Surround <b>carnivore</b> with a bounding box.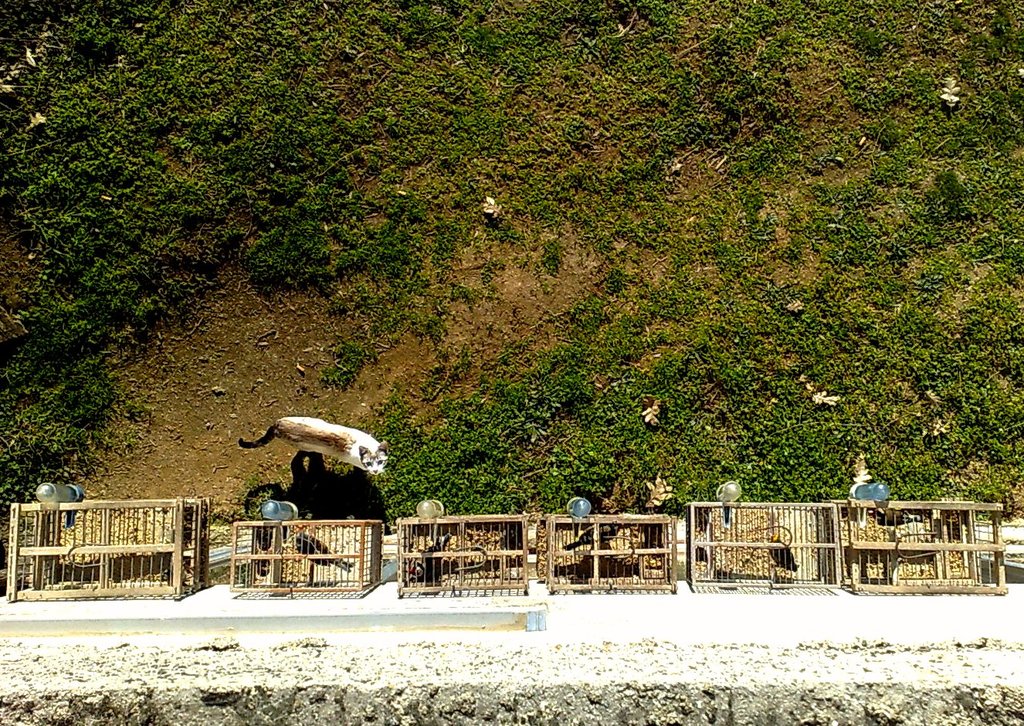
[239,418,388,474].
